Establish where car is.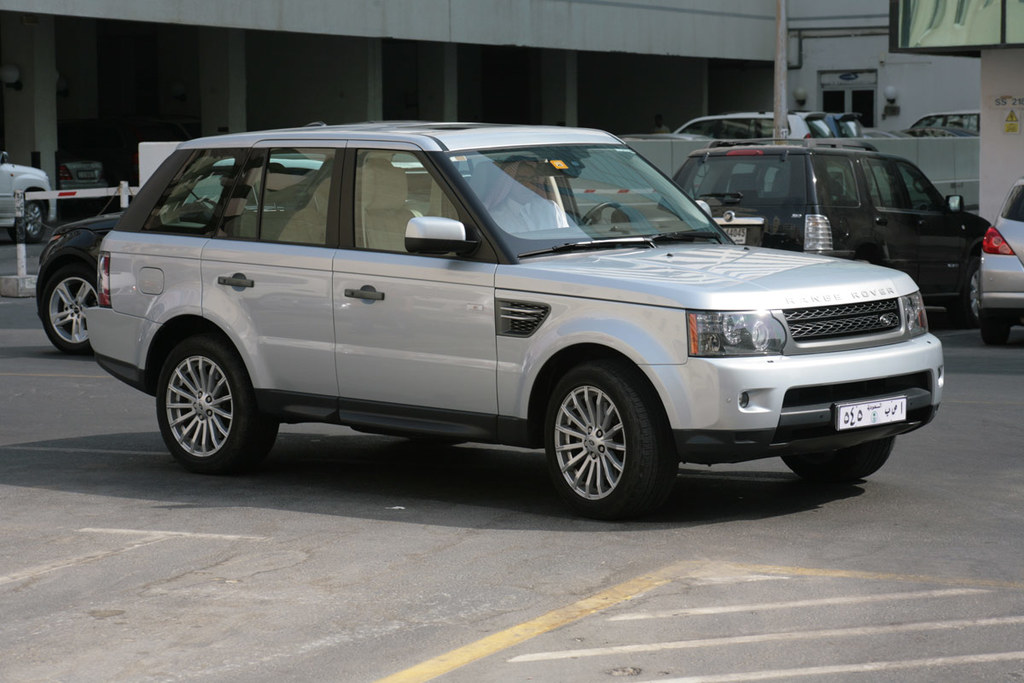
Established at bbox(671, 106, 838, 140).
